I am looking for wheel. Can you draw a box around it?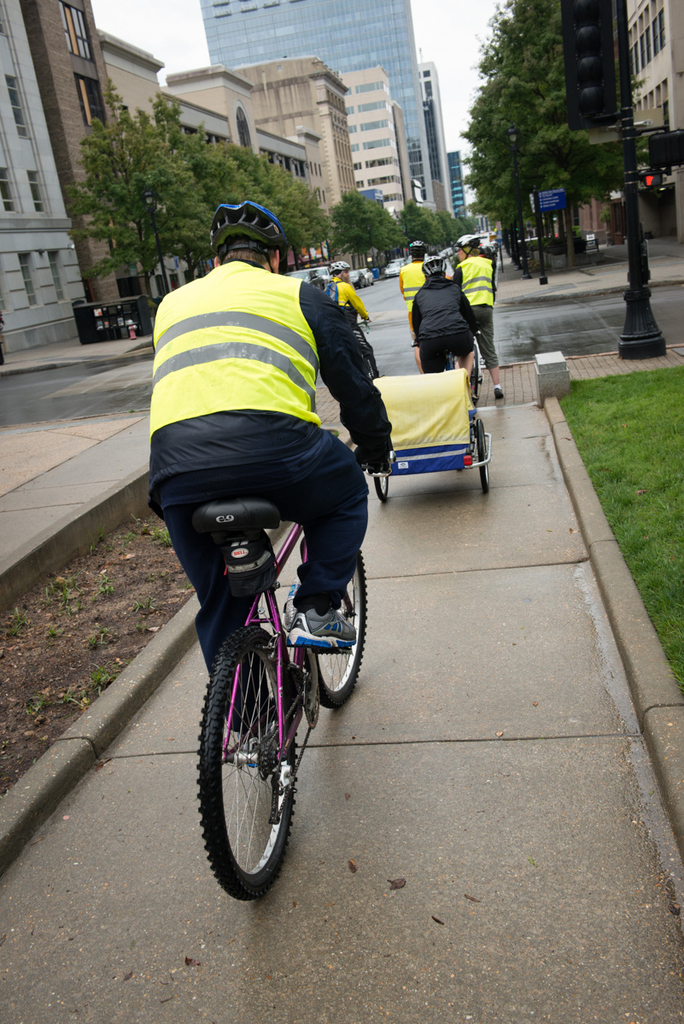
Sure, the bounding box is l=209, t=635, r=290, b=871.
